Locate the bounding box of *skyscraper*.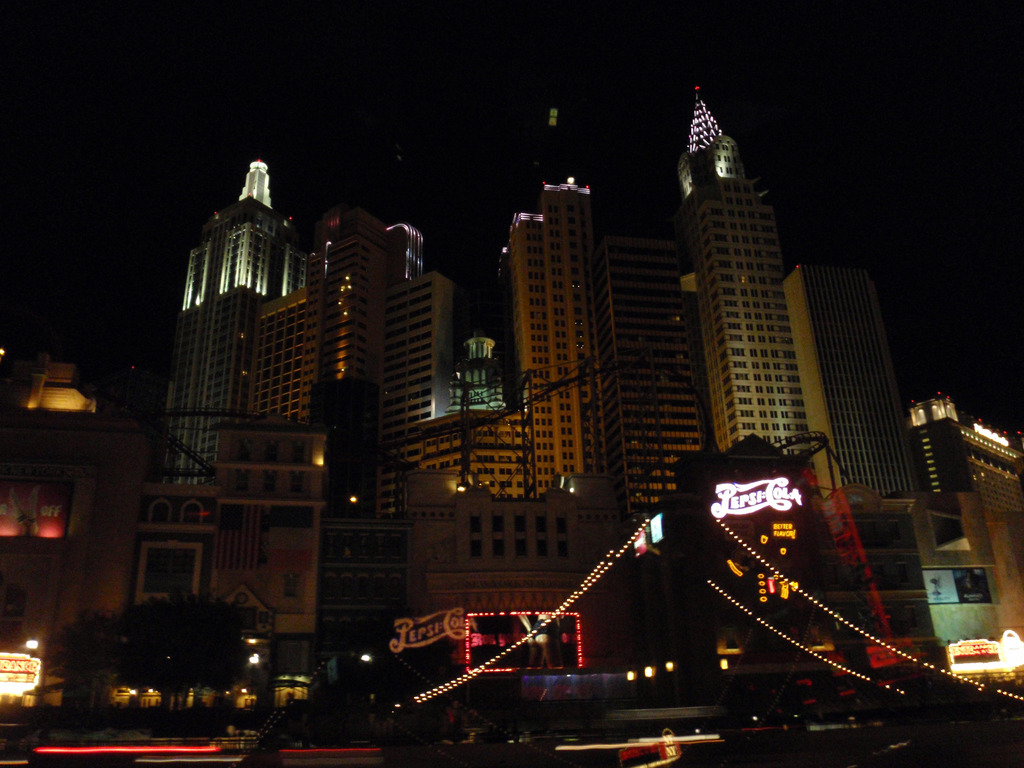
Bounding box: (684,90,810,487).
